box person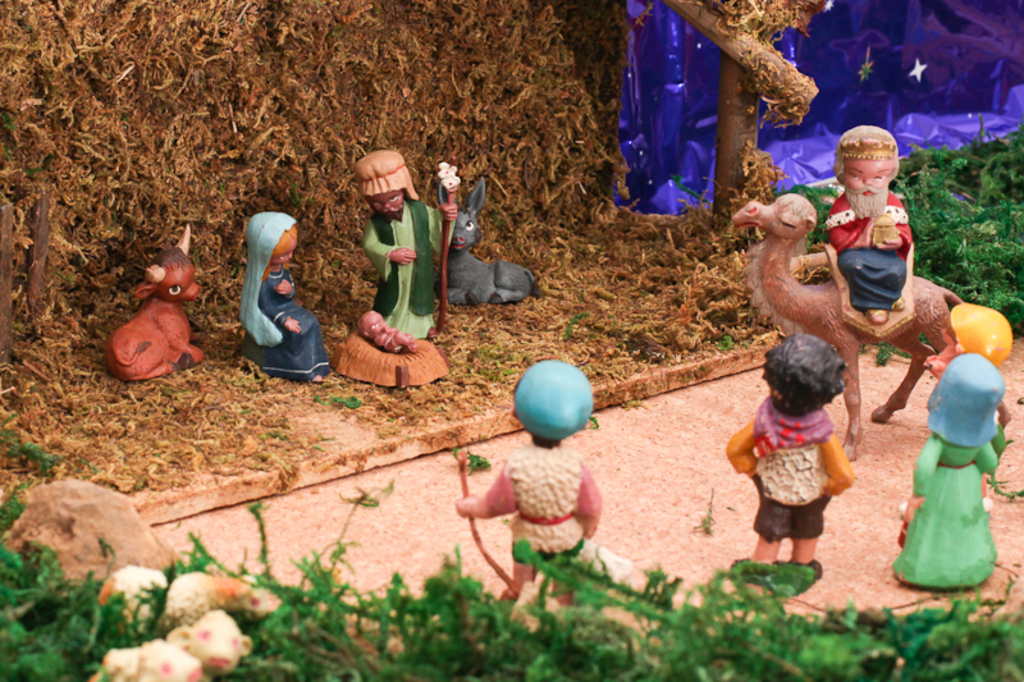
BBox(721, 330, 854, 572)
